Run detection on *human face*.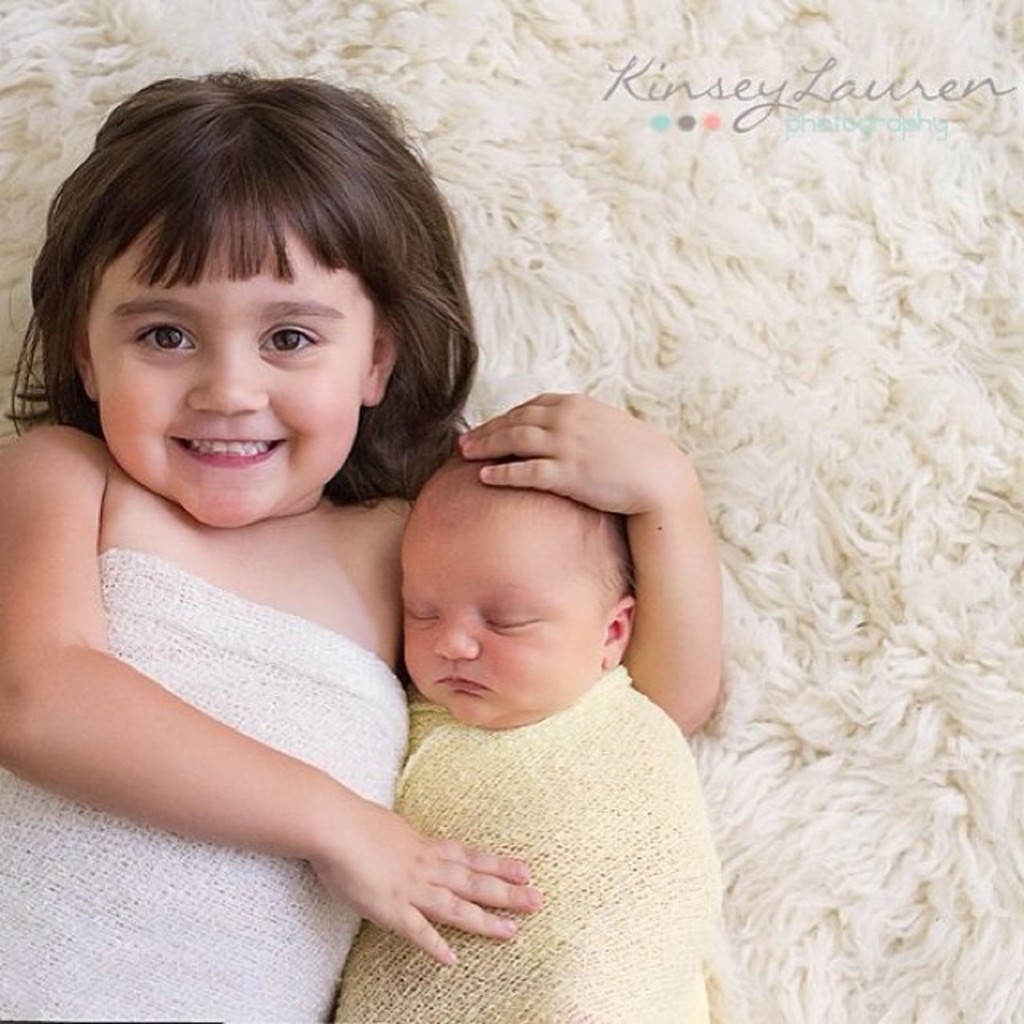
Result: region(398, 568, 581, 728).
